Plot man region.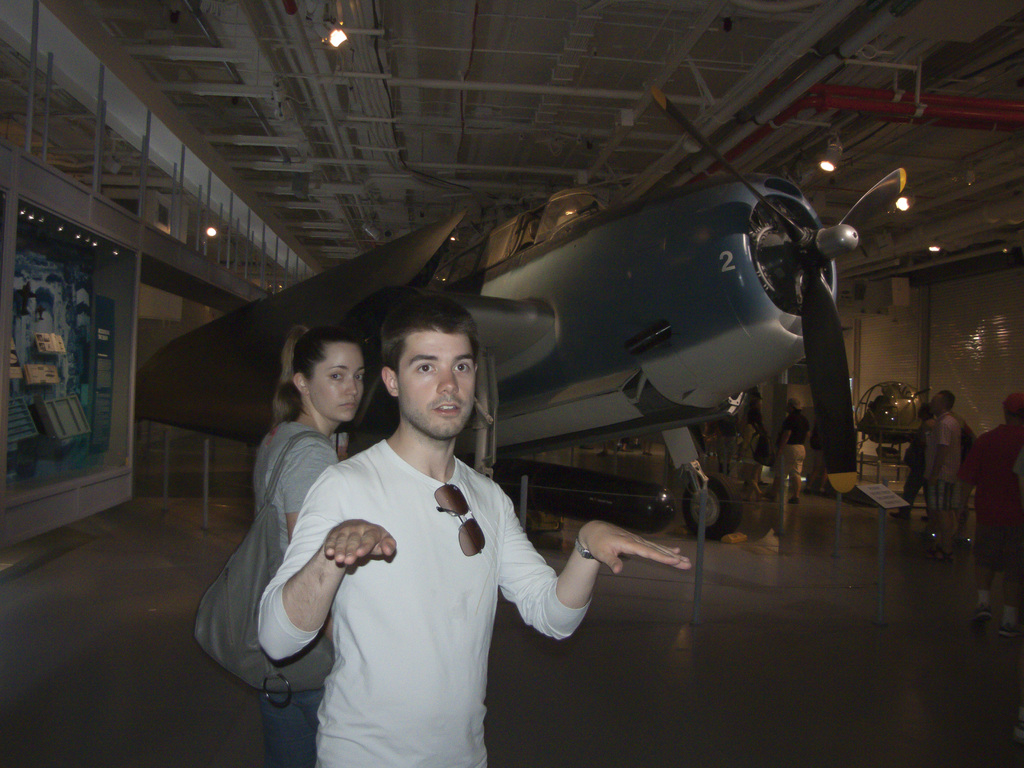
Plotted at 773, 394, 824, 509.
